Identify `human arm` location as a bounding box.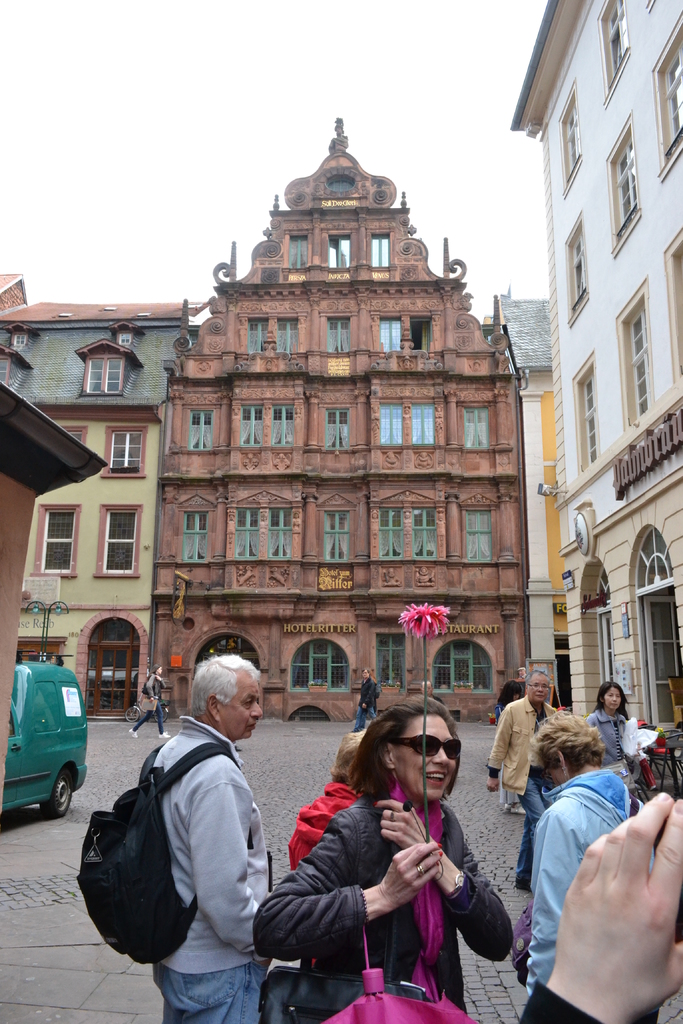
[515, 803, 602, 1005].
